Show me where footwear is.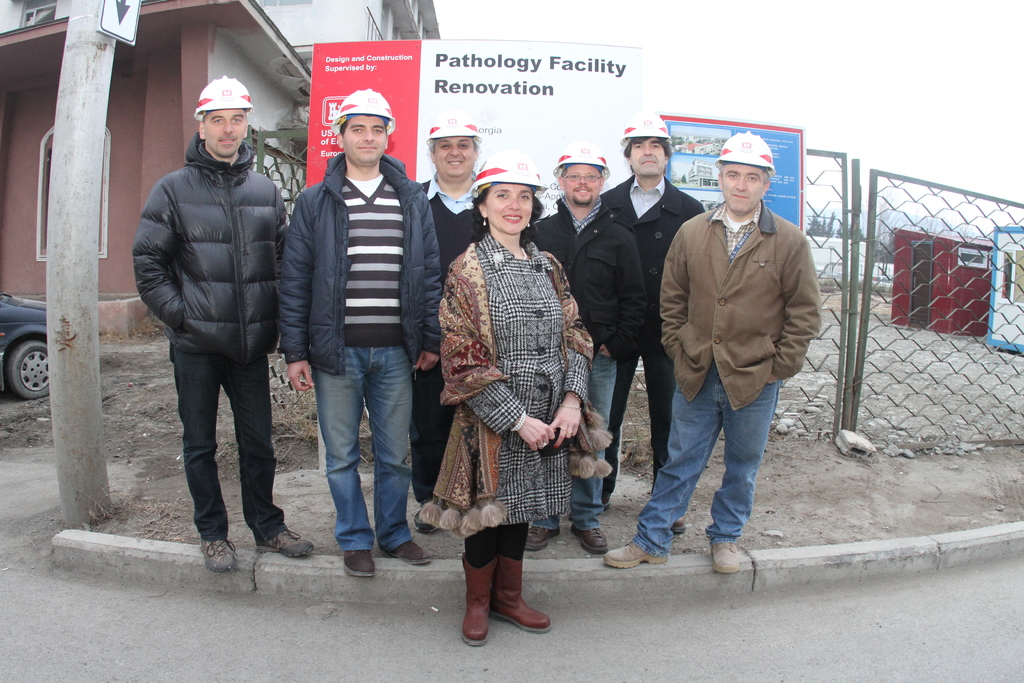
footwear is at detection(198, 536, 242, 568).
